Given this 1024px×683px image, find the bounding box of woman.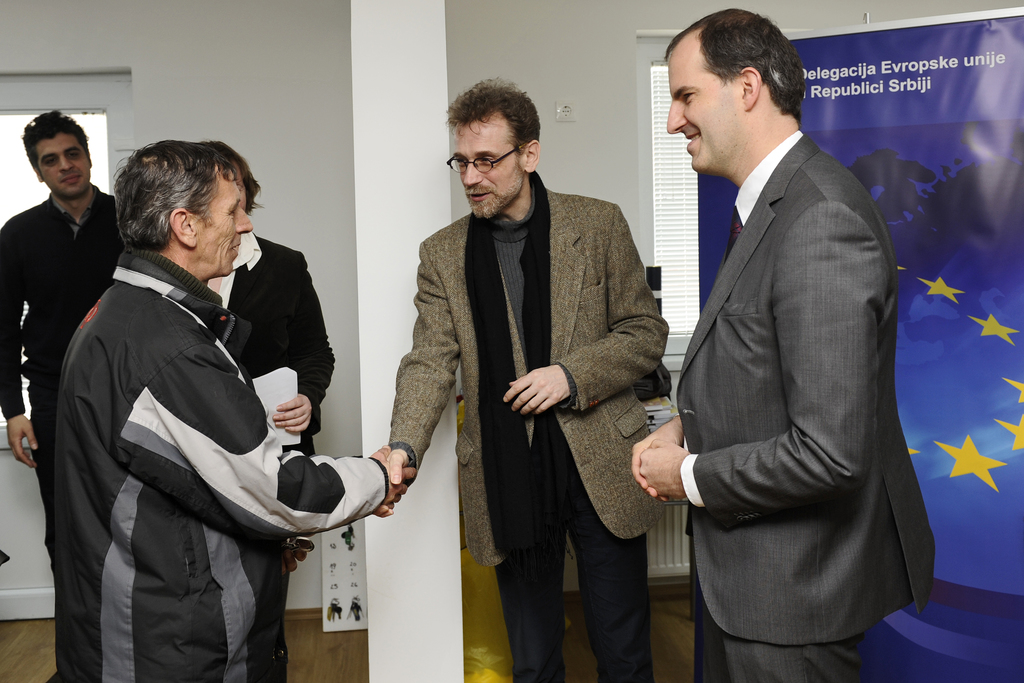
[x1=168, y1=142, x2=336, y2=682].
